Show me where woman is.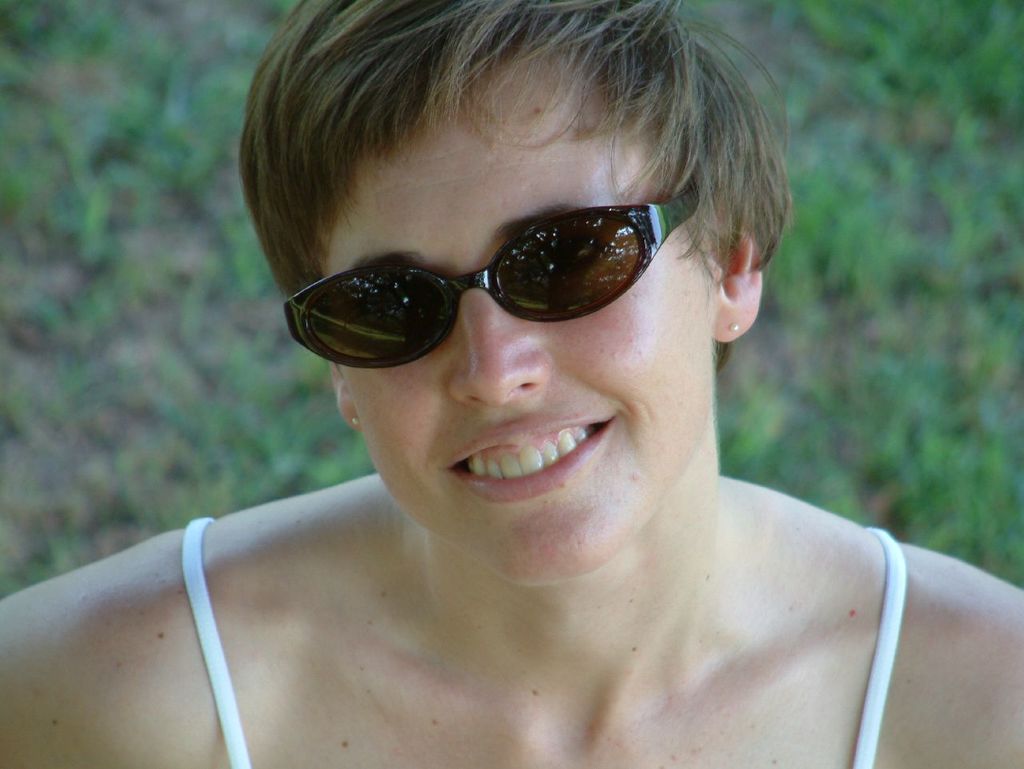
woman is at crop(0, 0, 1023, 768).
